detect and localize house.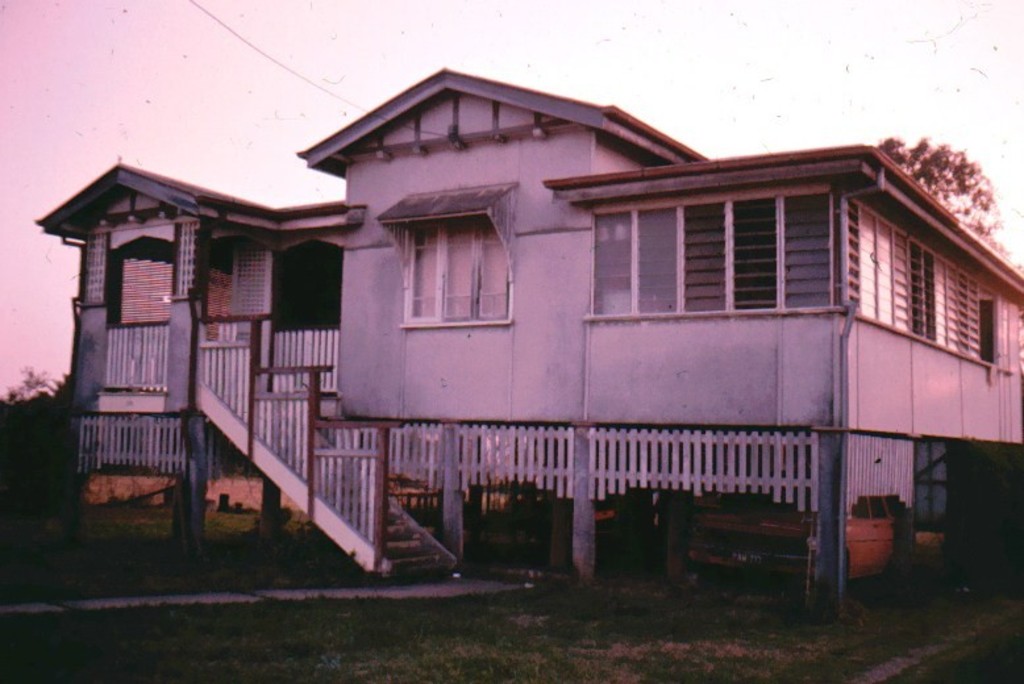
Localized at rect(101, 72, 982, 577).
